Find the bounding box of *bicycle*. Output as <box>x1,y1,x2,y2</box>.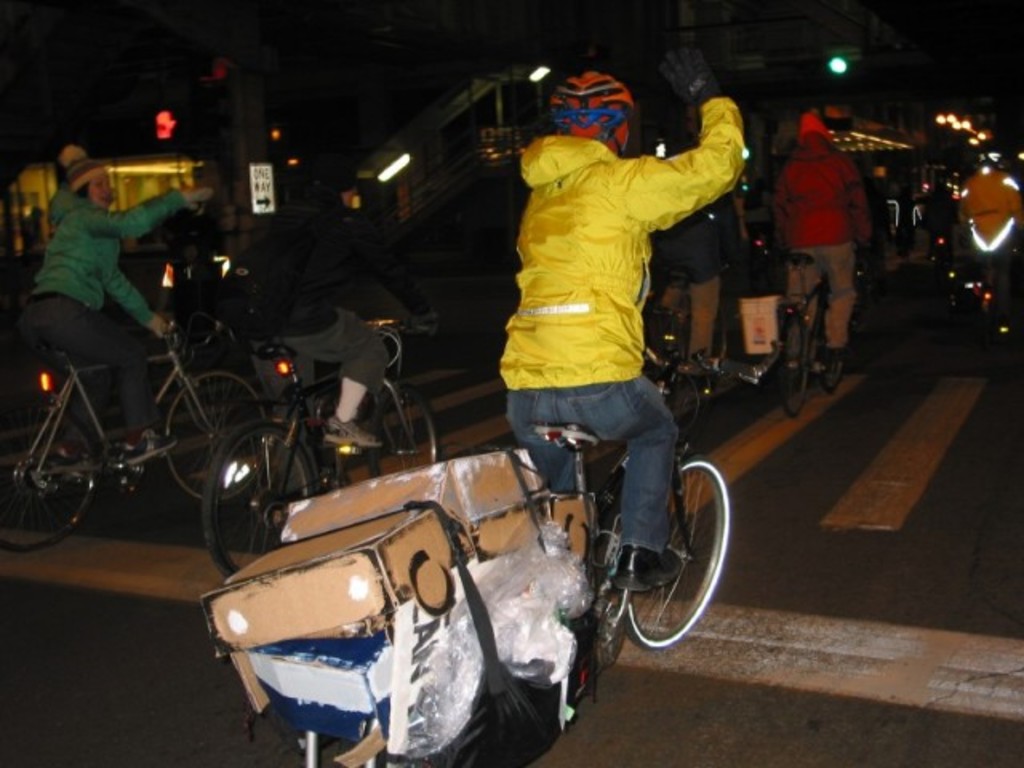
<box>200,312,443,581</box>.
